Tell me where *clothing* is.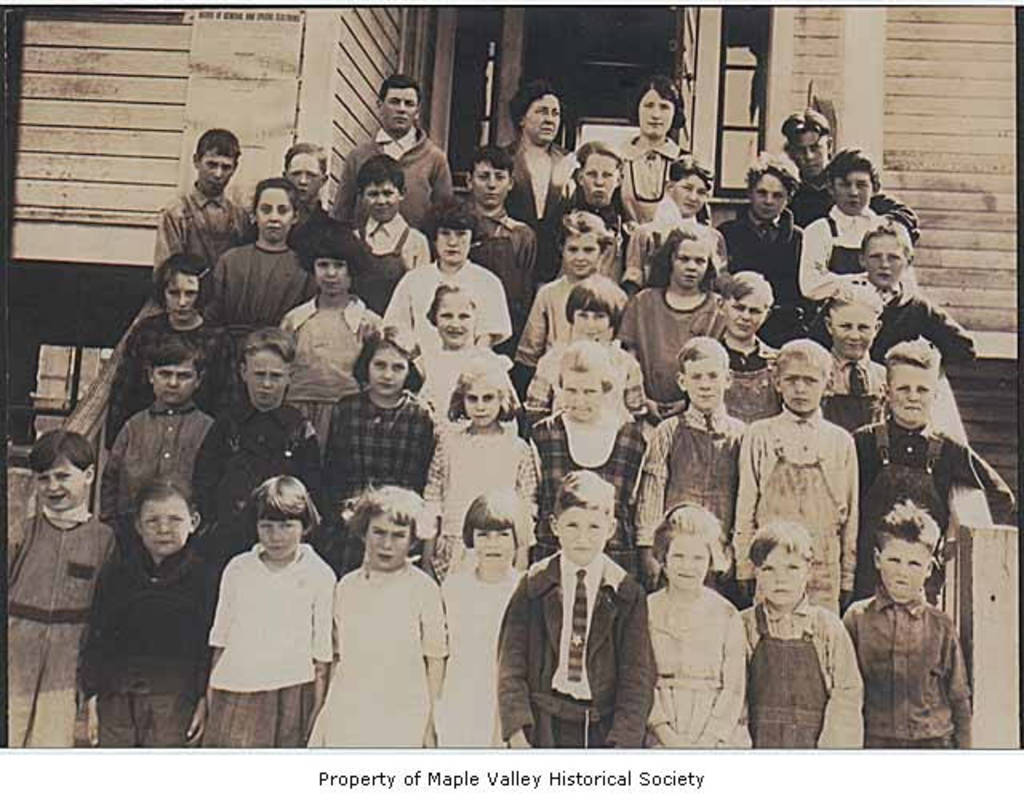
*clothing* is at <bbox>640, 541, 758, 749</bbox>.
